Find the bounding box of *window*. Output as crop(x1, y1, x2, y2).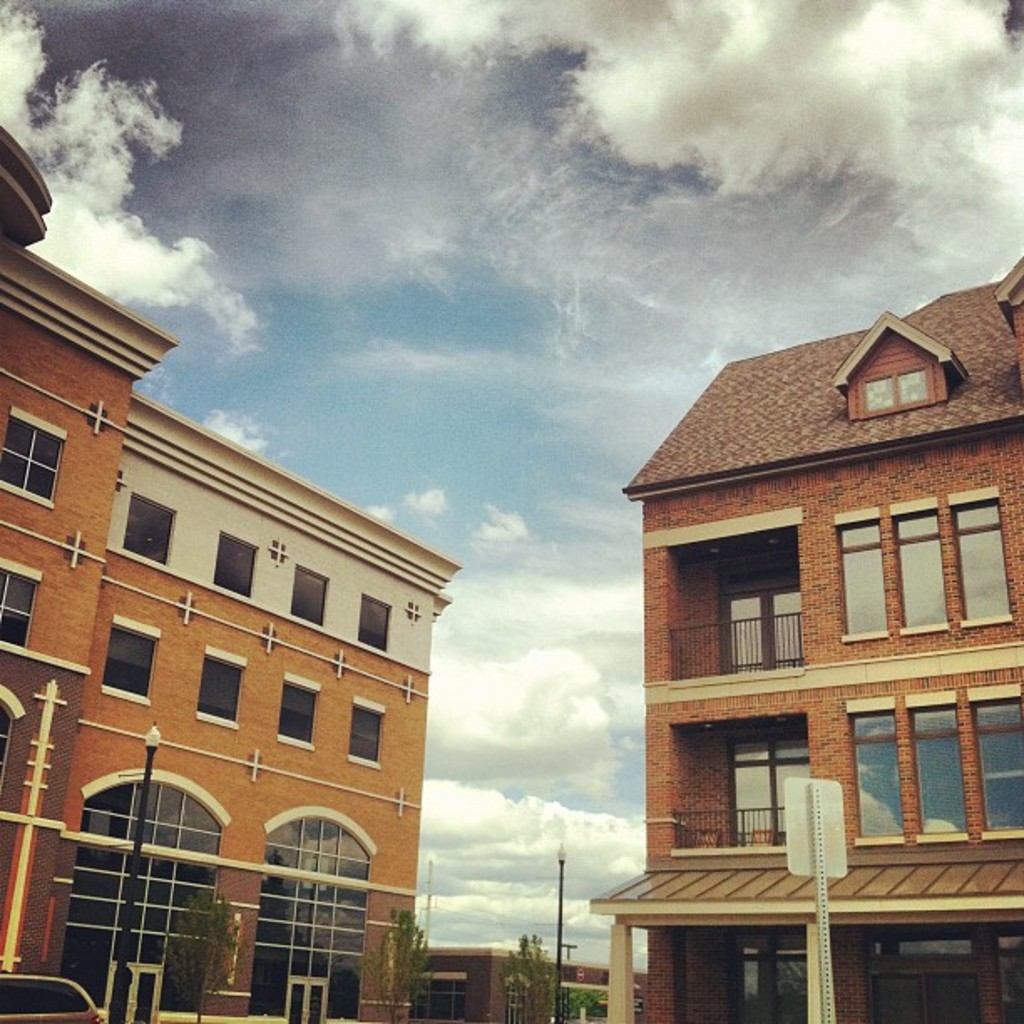
crop(868, 934, 967, 959).
